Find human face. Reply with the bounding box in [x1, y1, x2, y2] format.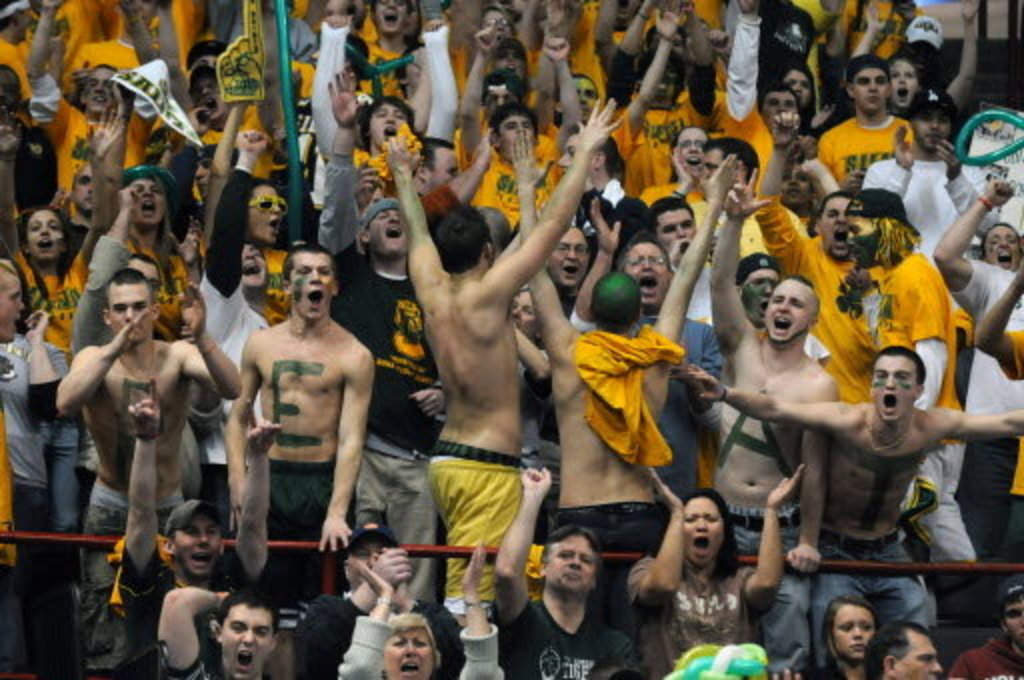
[766, 276, 810, 340].
